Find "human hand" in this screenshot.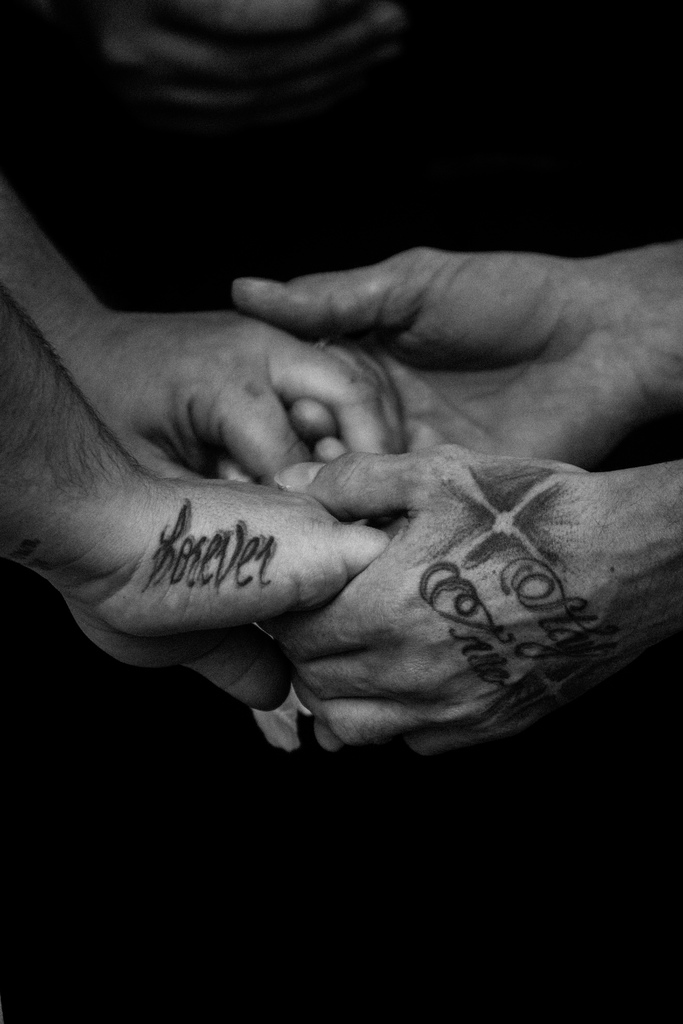
The bounding box for "human hand" is (left=63, top=474, right=396, bottom=717).
